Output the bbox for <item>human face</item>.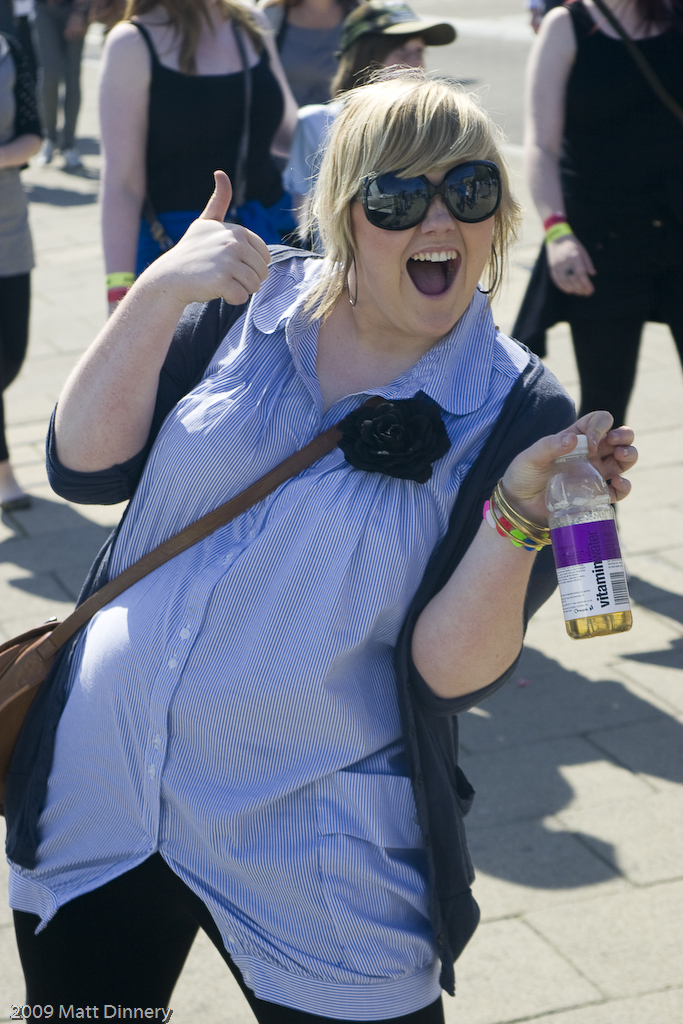
349 168 496 336.
